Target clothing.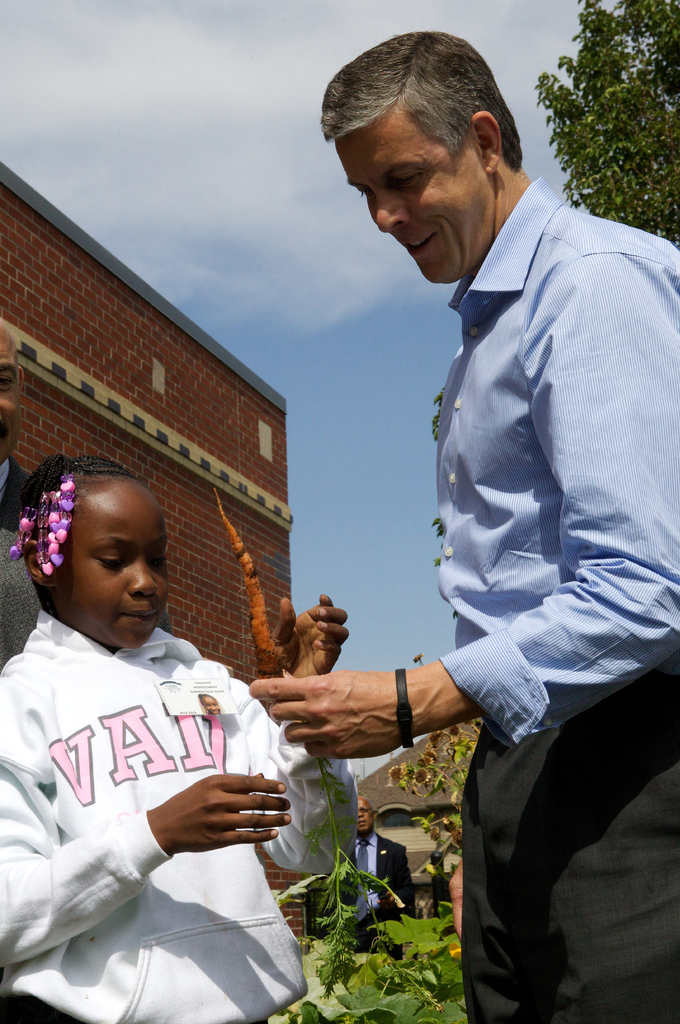
Target region: (0, 606, 357, 1023).
